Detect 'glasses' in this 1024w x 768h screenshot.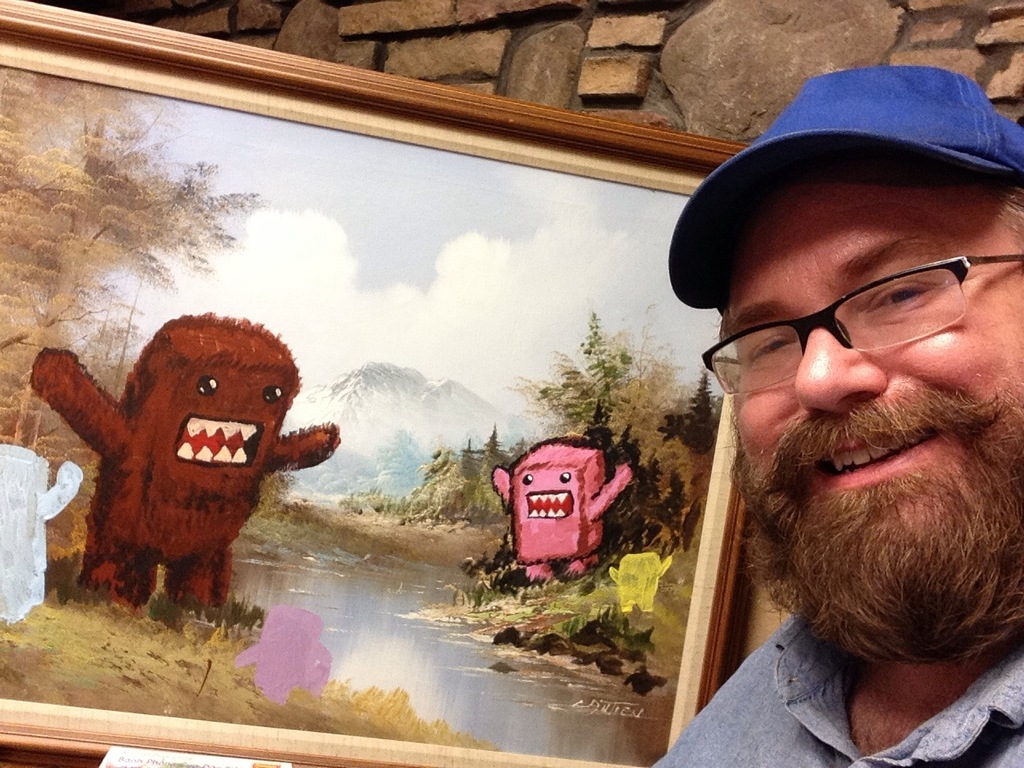
Detection: l=702, t=248, r=1023, b=402.
